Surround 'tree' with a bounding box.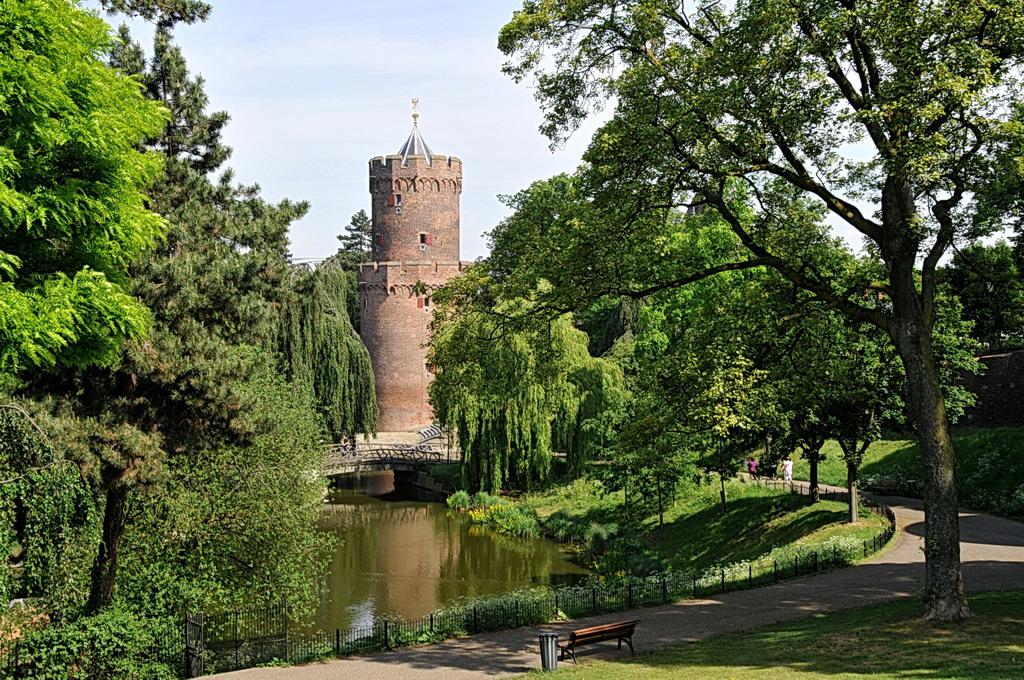
<region>416, 0, 1012, 584</region>.
